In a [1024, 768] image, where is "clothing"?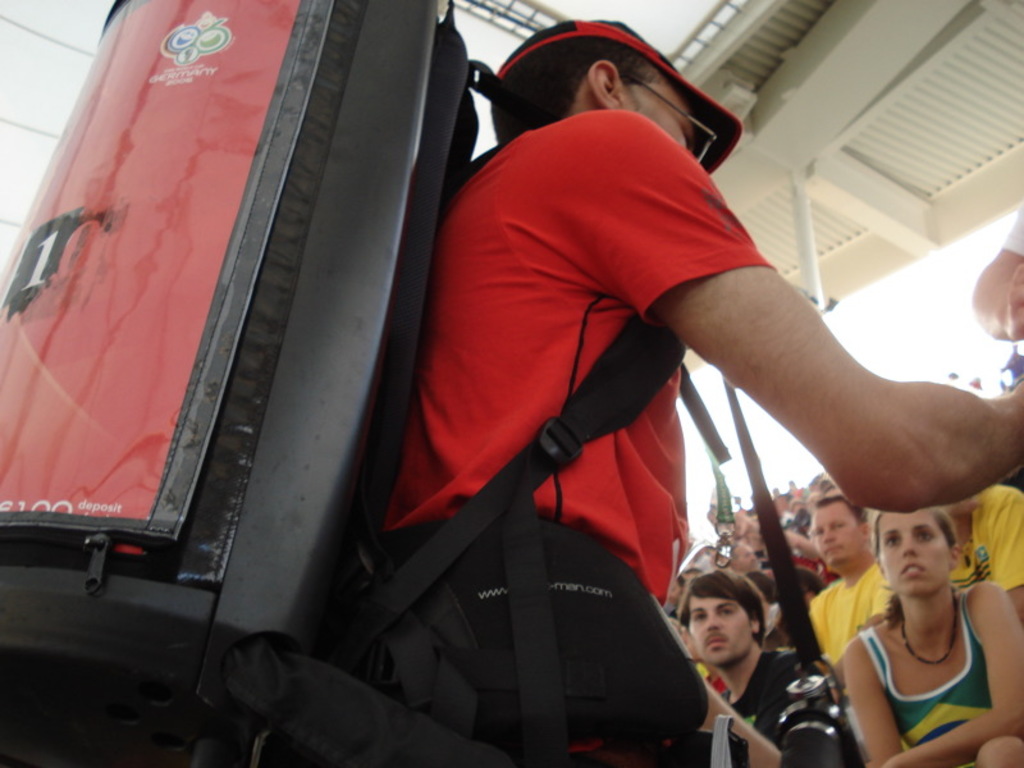
{"left": 805, "top": 557, "right": 896, "bottom": 682}.
